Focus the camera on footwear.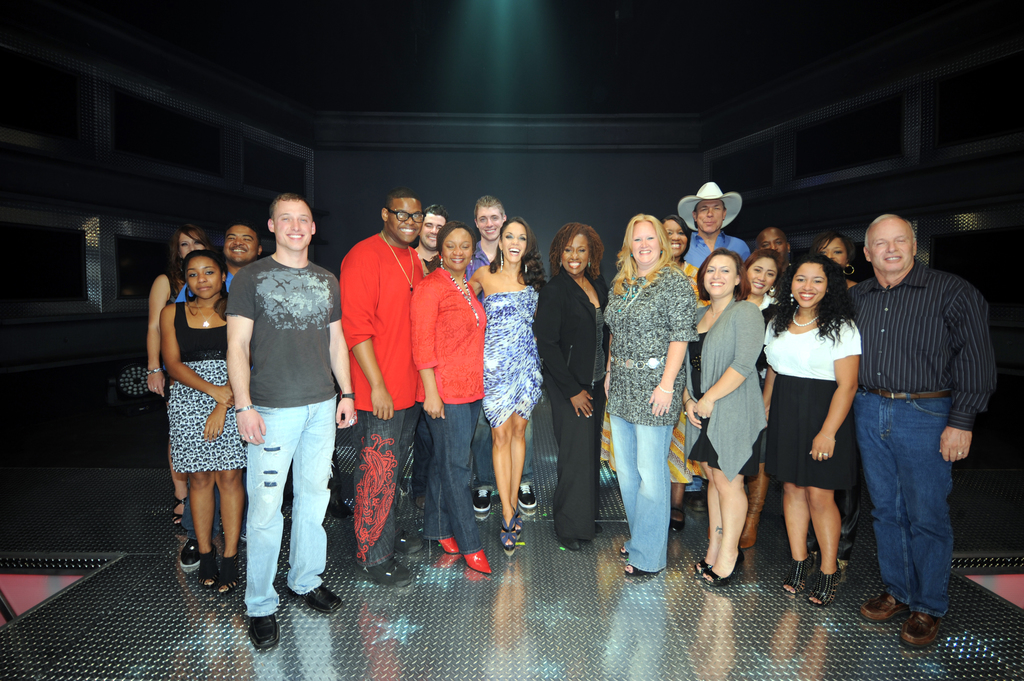
Focus region: <box>340,559,415,588</box>.
